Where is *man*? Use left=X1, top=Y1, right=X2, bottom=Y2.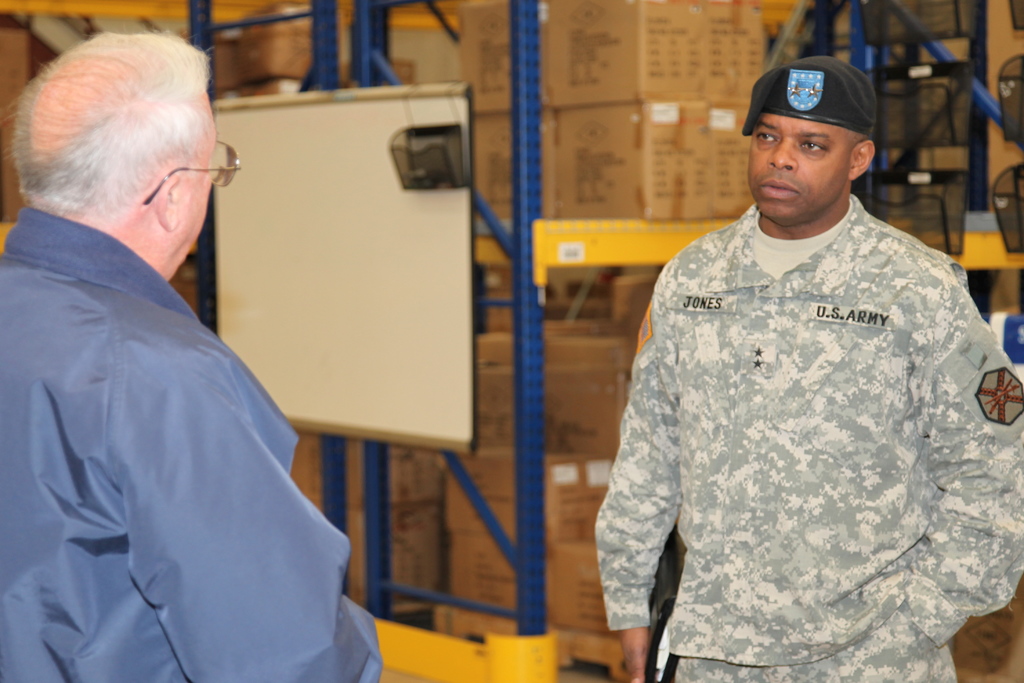
left=0, top=33, right=380, bottom=682.
